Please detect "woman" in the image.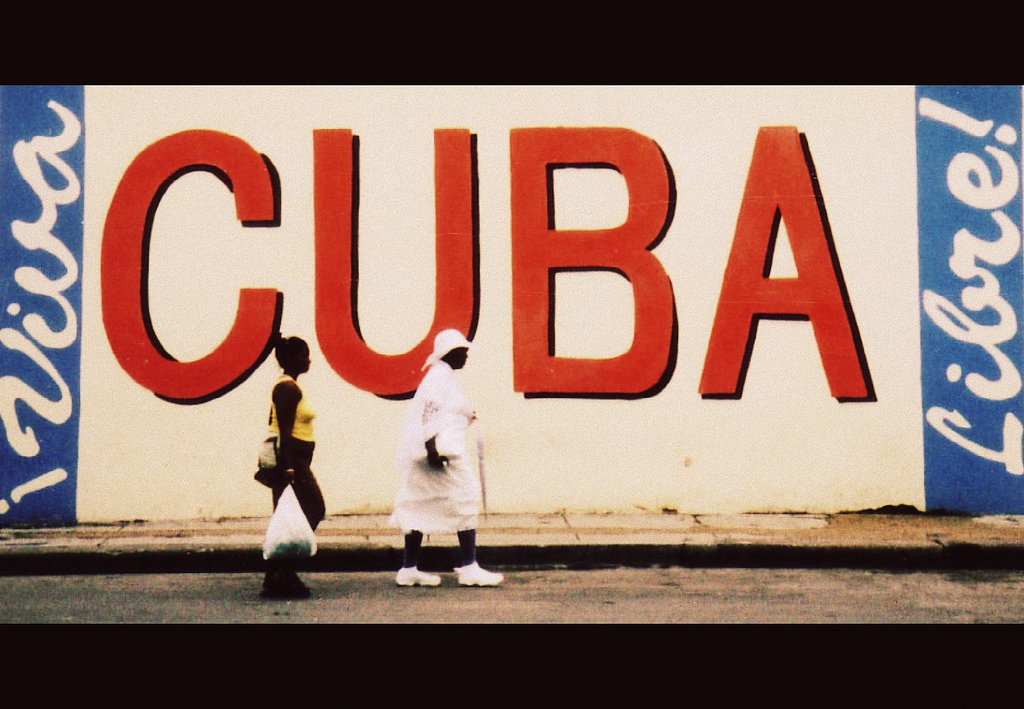
pyautogui.locateOnScreen(246, 358, 324, 577).
